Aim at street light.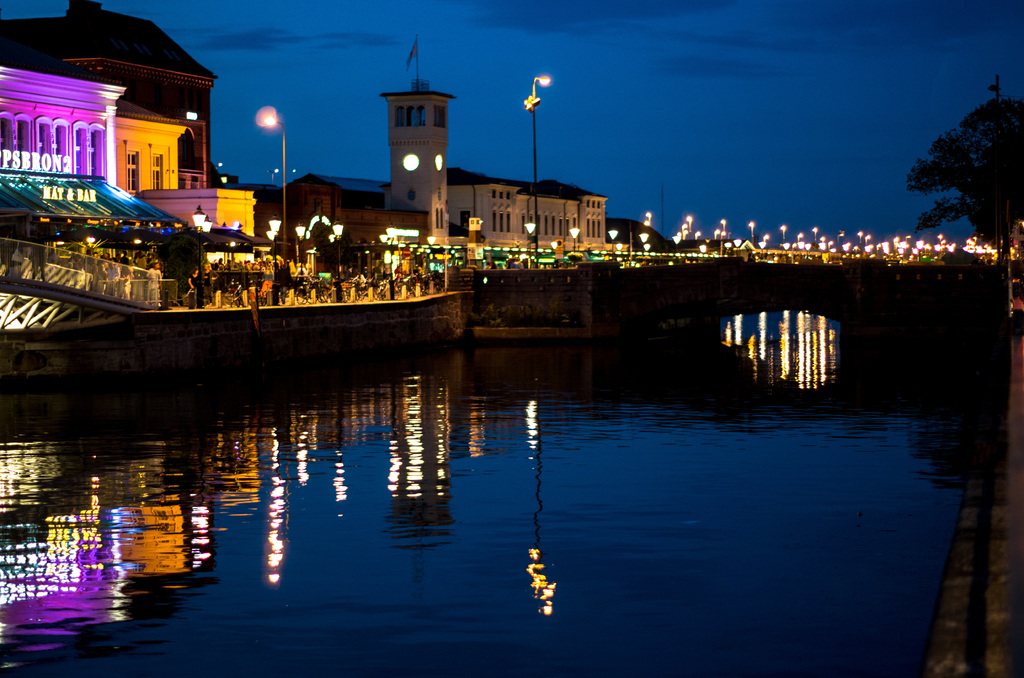
Aimed at box=[644, 210, 652, 225].
